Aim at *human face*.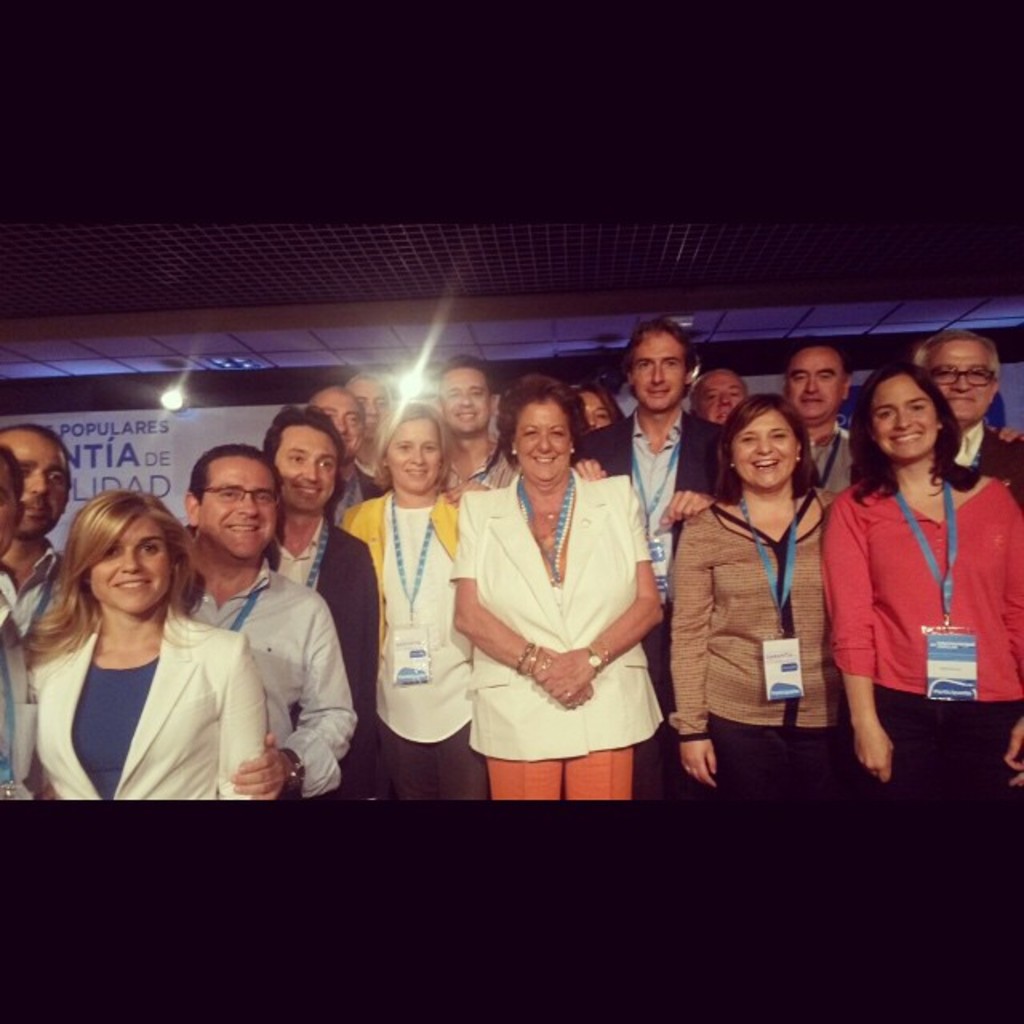
Aimed at box=[83, 515, 170, 613].
